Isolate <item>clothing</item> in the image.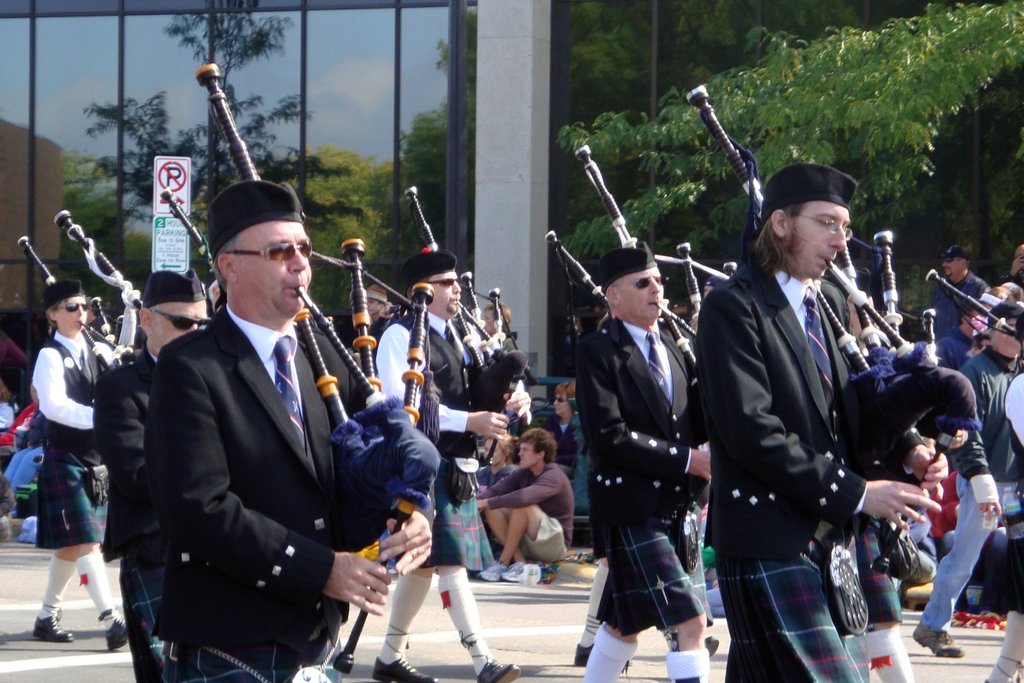
Isolated region: left=932, top=329, right=973, bottom=370.
